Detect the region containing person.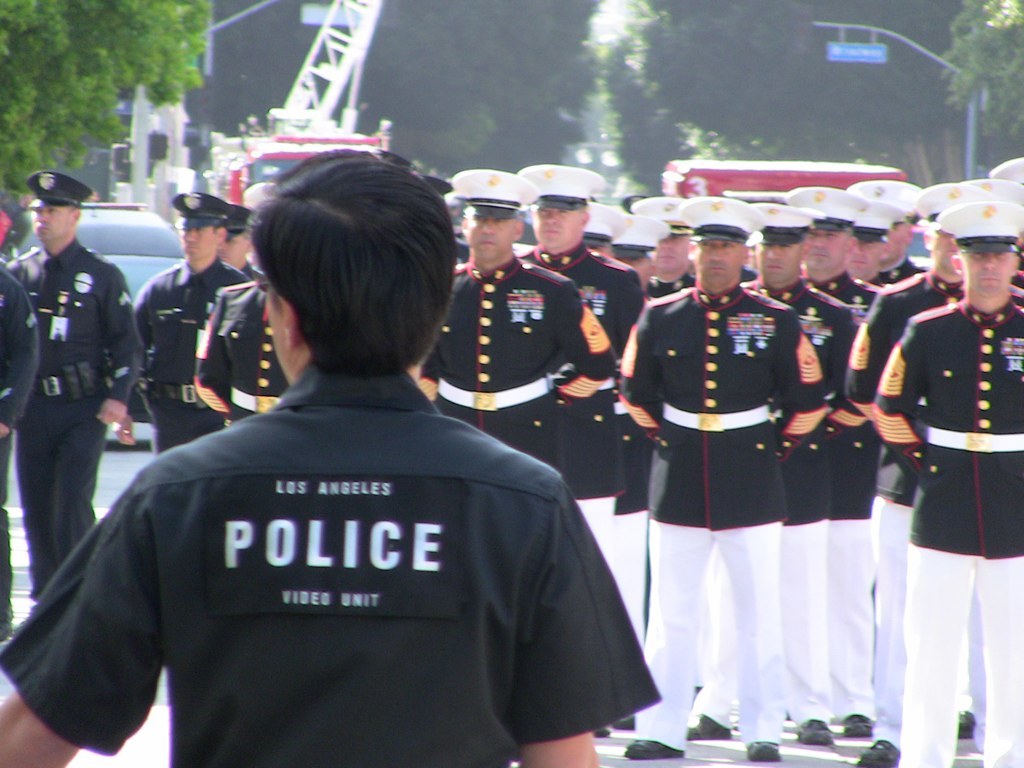
region(2, 173, 143, 600).
